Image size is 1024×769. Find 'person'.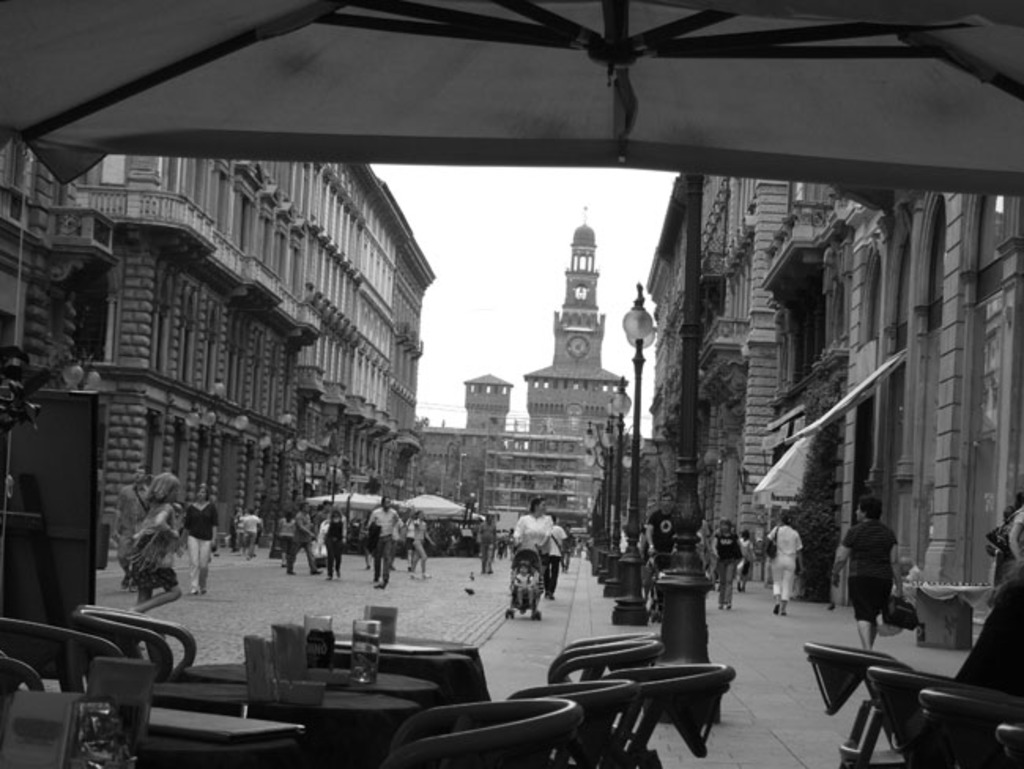
117 462 158 545.
